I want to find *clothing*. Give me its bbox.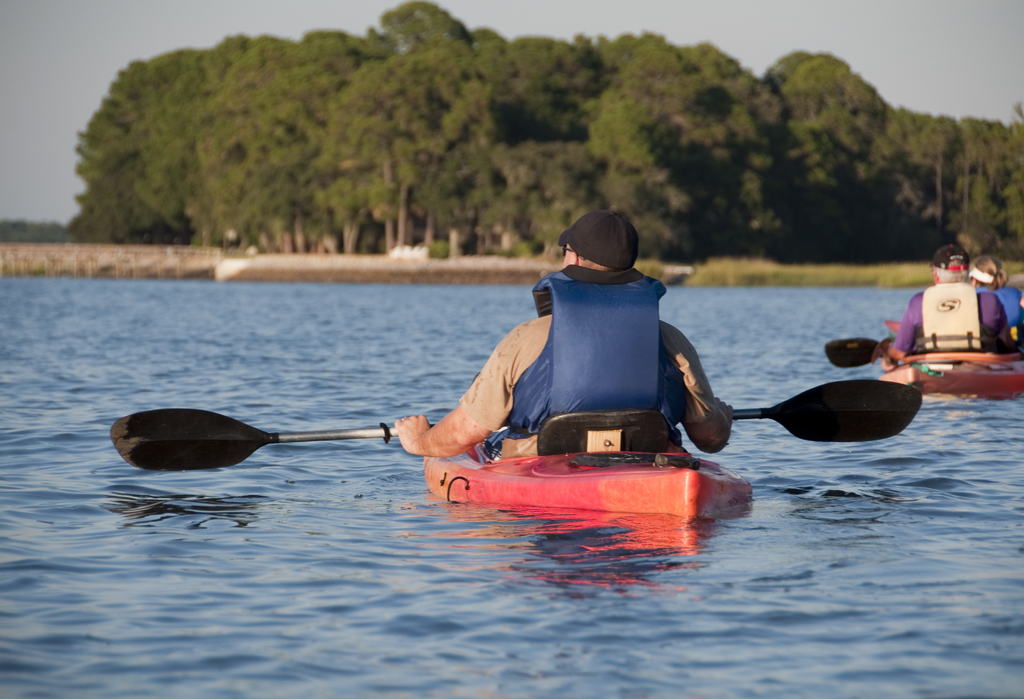
(left=441, top=255, right=702, bottom=471).
